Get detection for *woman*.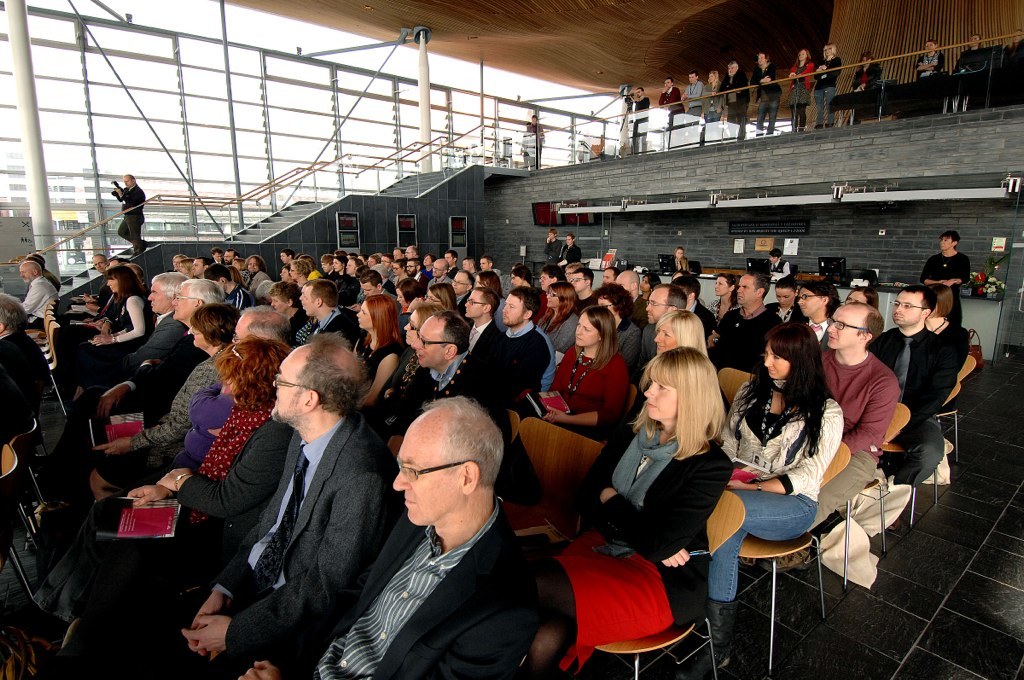
Detection: 588, 284, 642, 375.
